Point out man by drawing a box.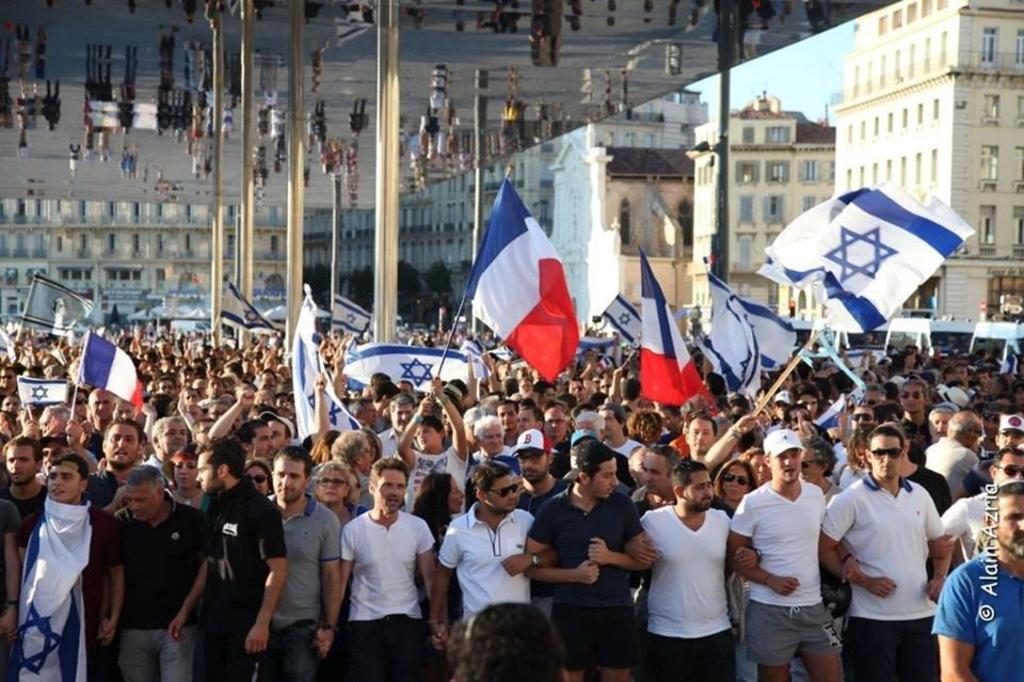
943:440:1023:561.
